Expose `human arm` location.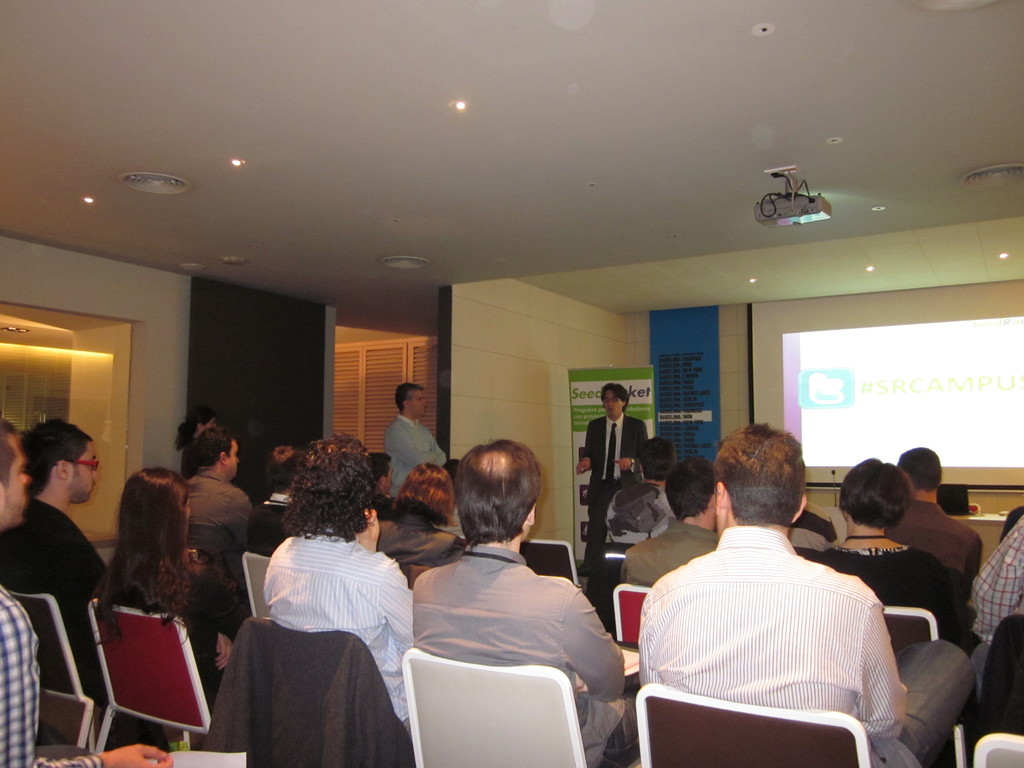
Exposed at locate(211, 634, 232, 672).
